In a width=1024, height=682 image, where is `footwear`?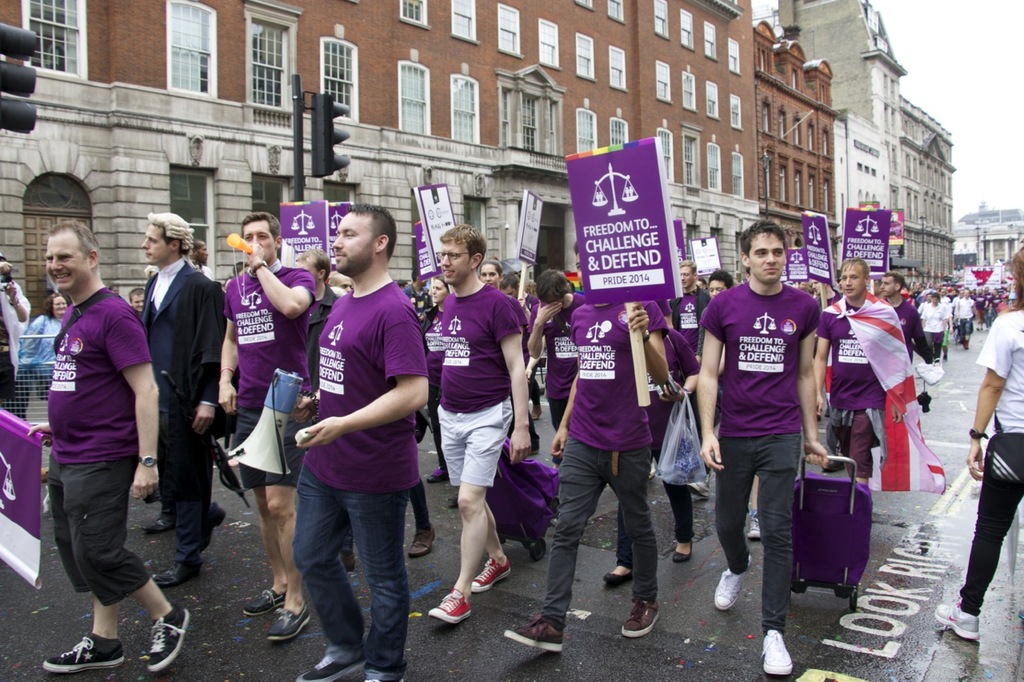
42,631,130,669.
